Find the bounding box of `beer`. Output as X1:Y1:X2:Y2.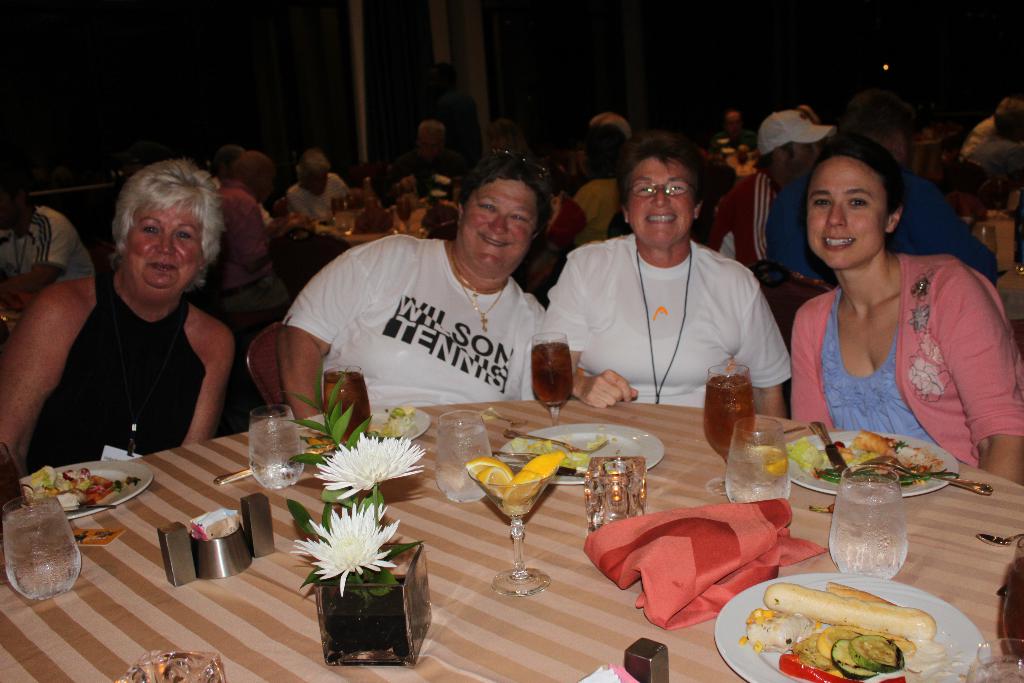
323:369:371:447.
